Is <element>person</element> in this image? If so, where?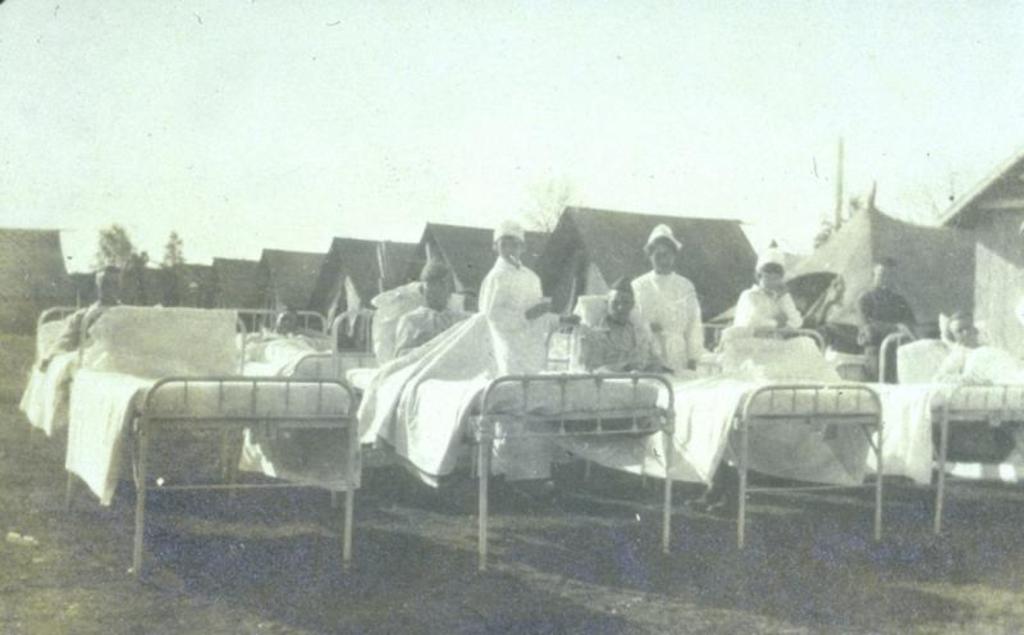
Yes, at x1=476 y1=232 x2=561 y2=384.
